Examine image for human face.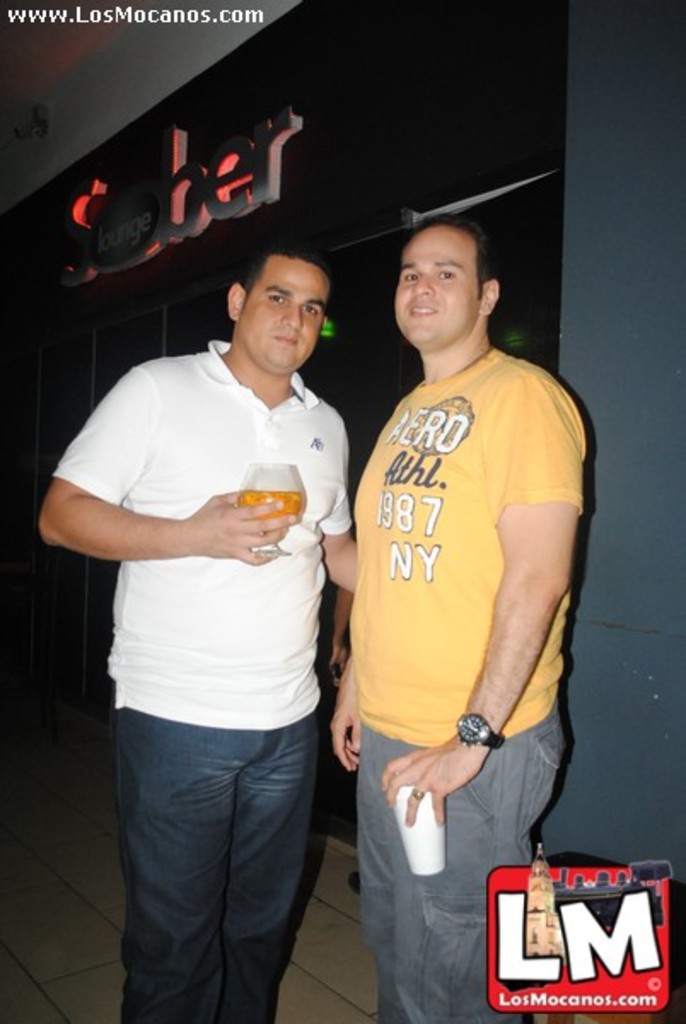
Examination result: bbox(394, 227, 478, 345).
